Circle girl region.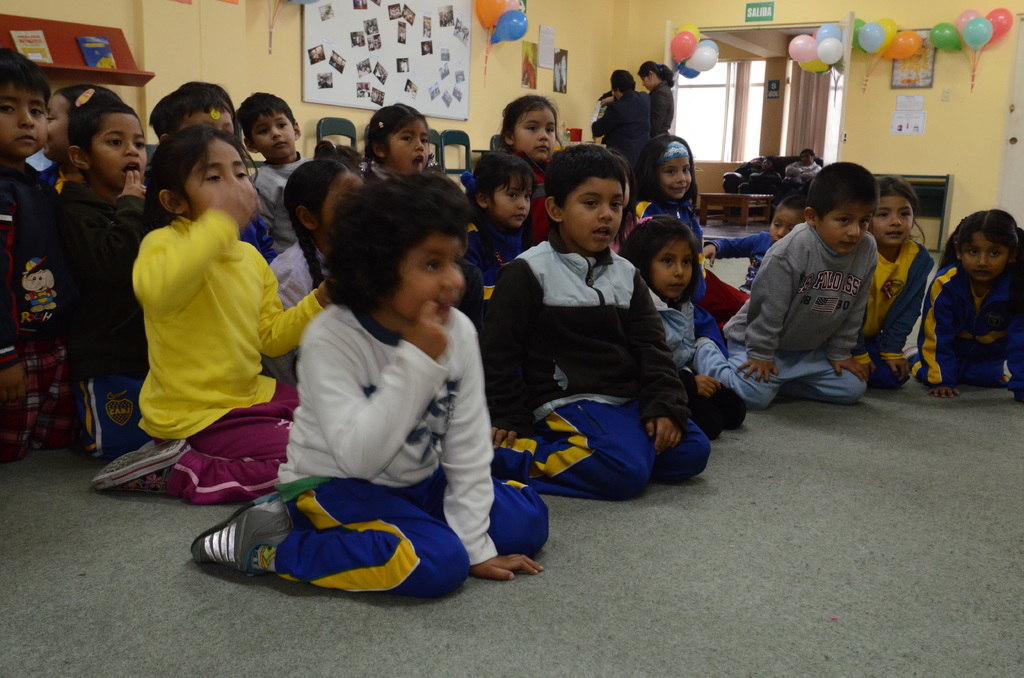
Region: [467, 149, 539, 304].
